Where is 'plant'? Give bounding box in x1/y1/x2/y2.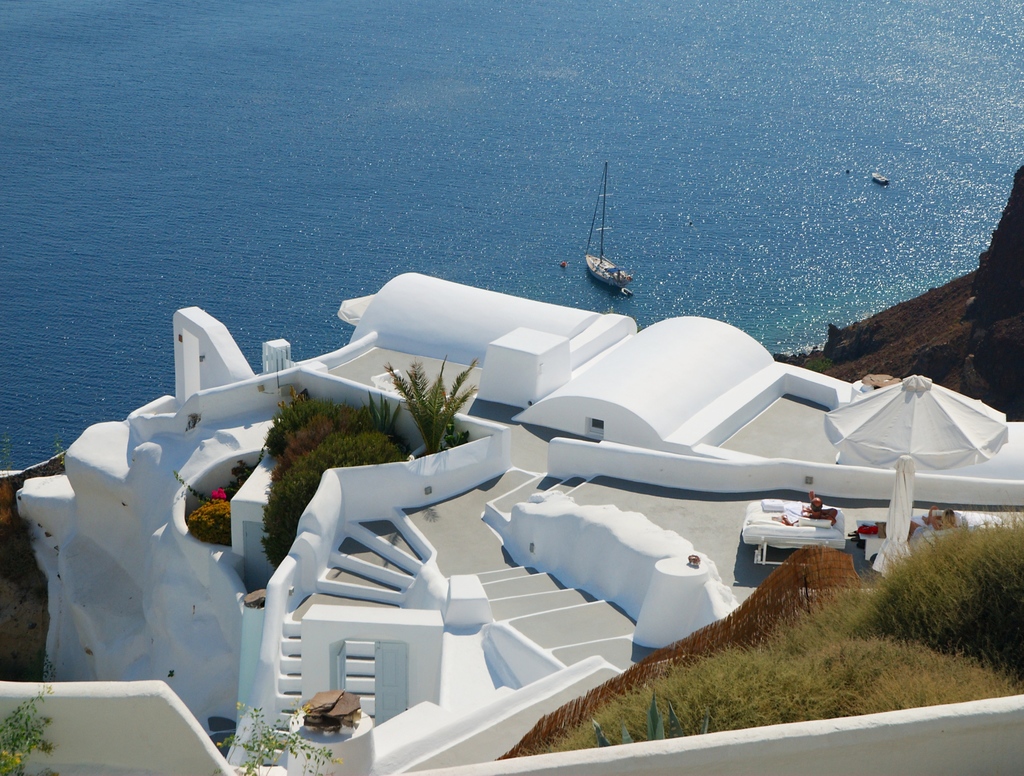
263/387/375/490.
